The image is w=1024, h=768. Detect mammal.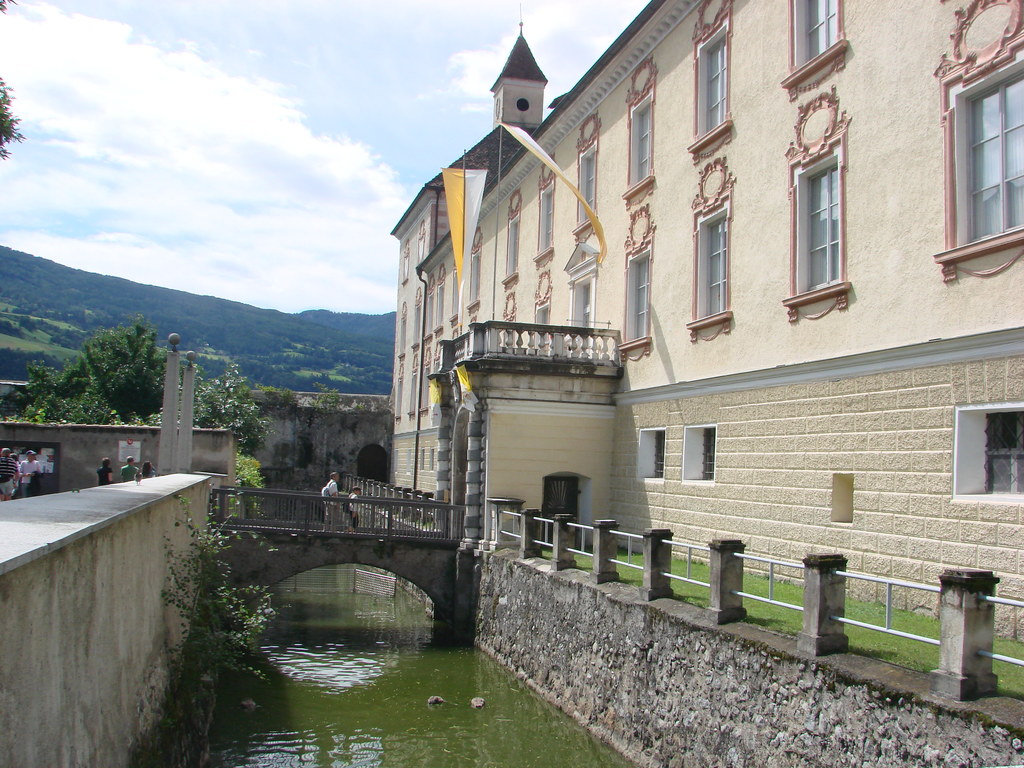
Detection: [140, 462, 154, 481].
